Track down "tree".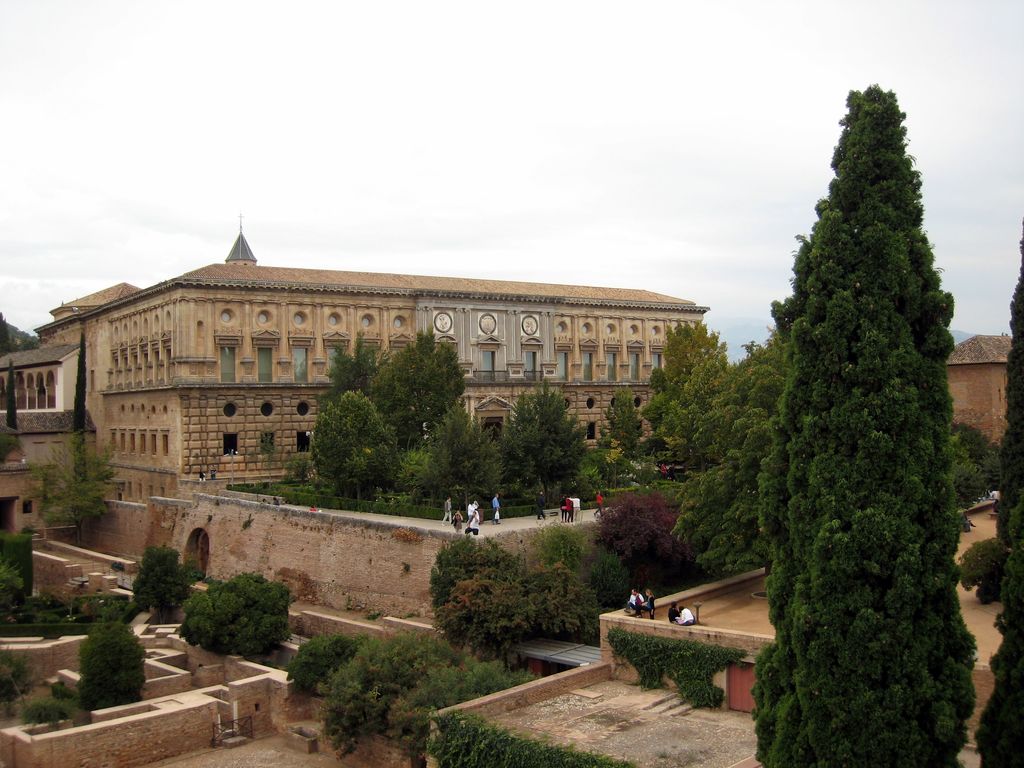
Tracked to 648, 358, 674, 444.
